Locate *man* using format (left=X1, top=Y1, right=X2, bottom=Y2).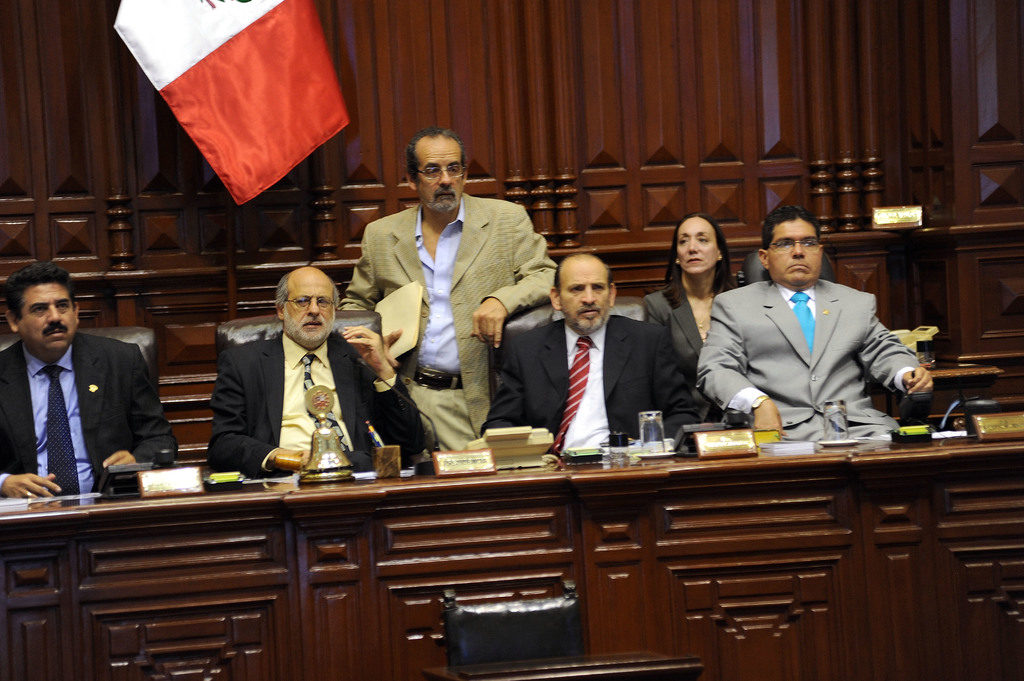
(left=699, top=205, right=934, bottom=442).
